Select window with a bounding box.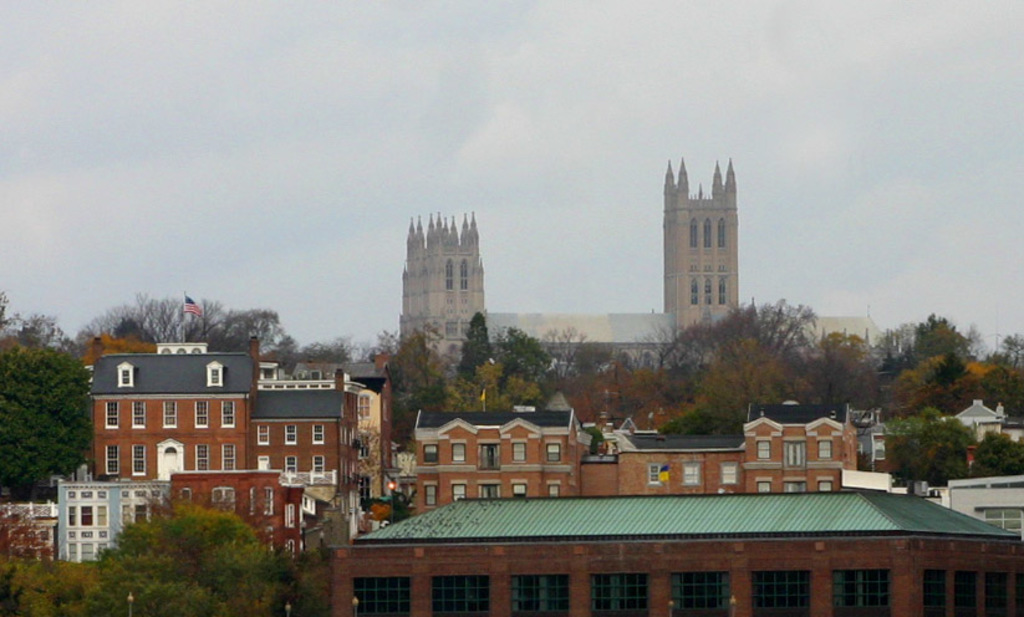
<box>195,402,209,428</box>.
